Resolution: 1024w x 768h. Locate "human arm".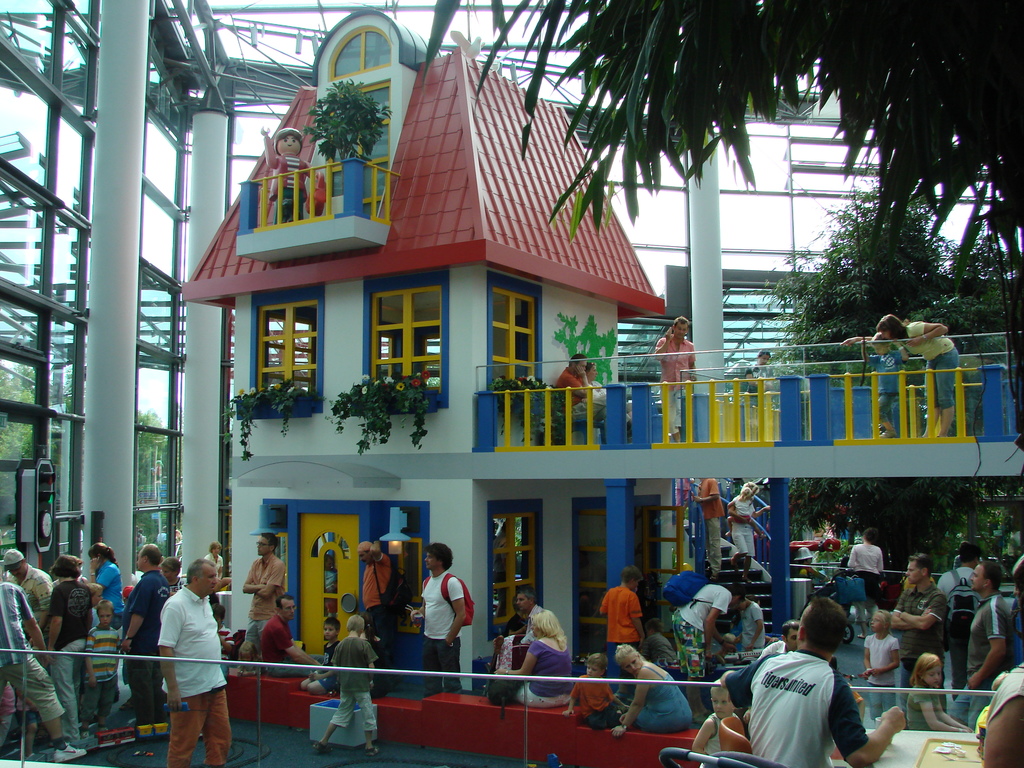
721, 662, 753, 689.
